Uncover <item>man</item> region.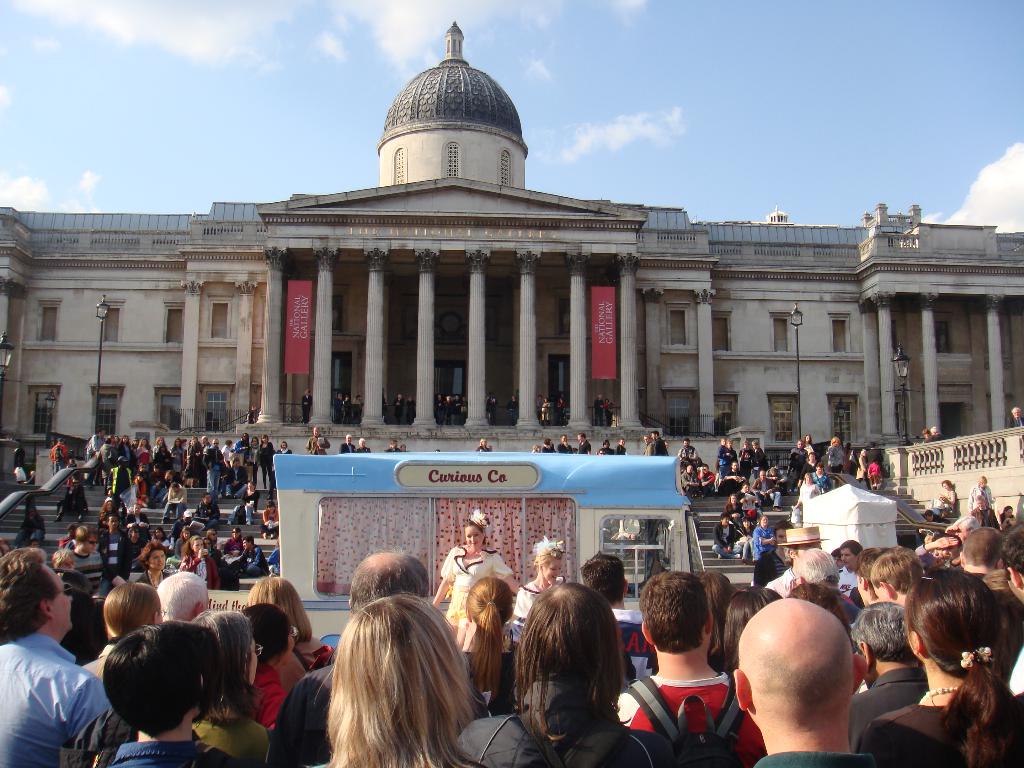
Uncovered: [left=307, top=427, right=333, bottom=458].
